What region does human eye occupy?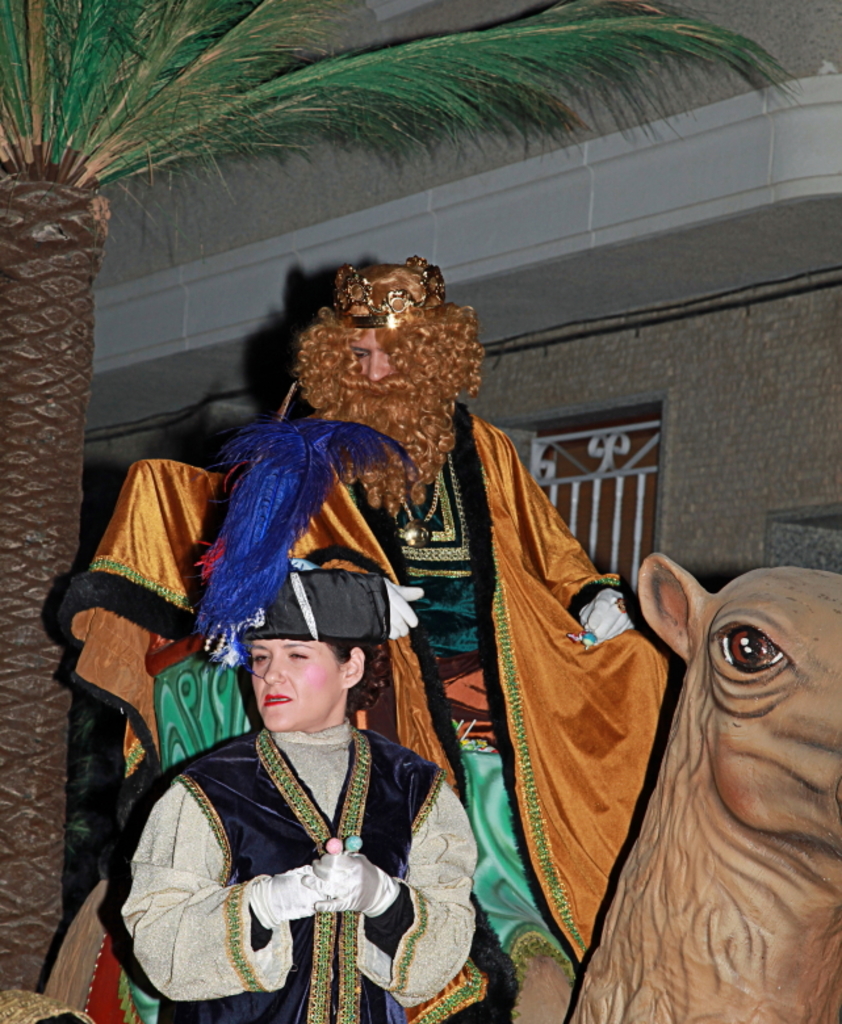
l=251, t=647, r=272, b=666.
